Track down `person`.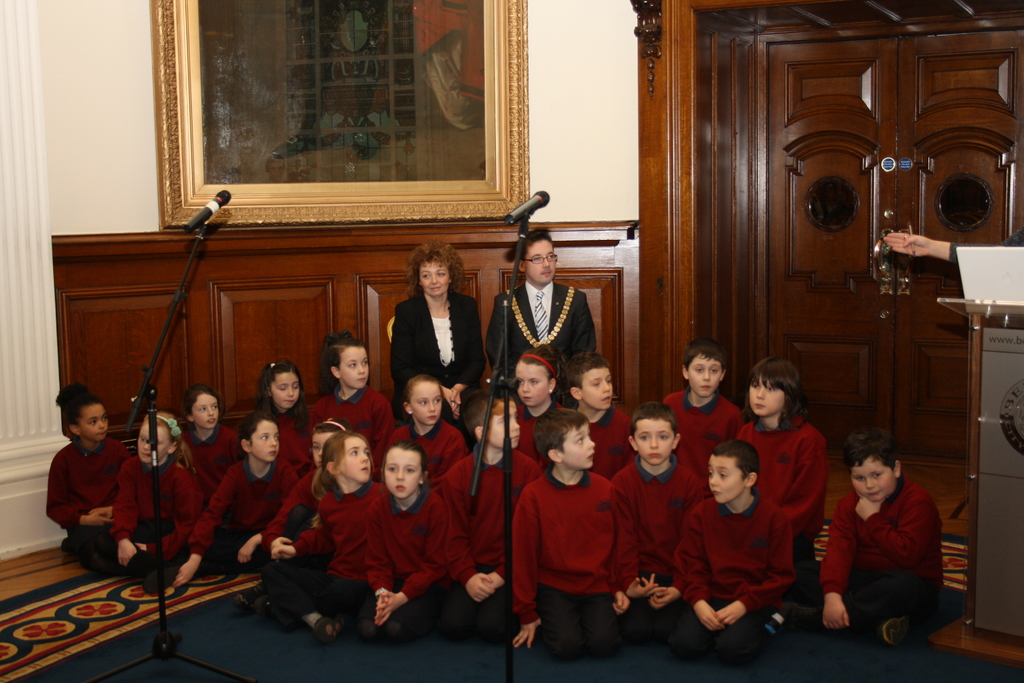
Tracked to locate(513, 349, 561, 460).
